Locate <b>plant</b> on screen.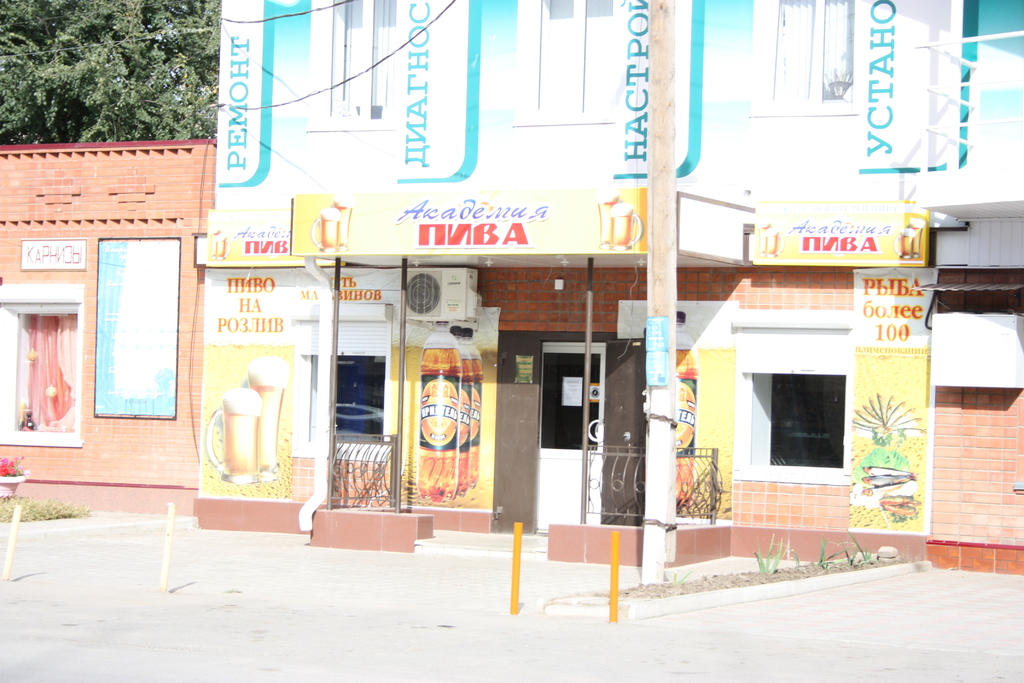
On screen at 749:532:776:577.
